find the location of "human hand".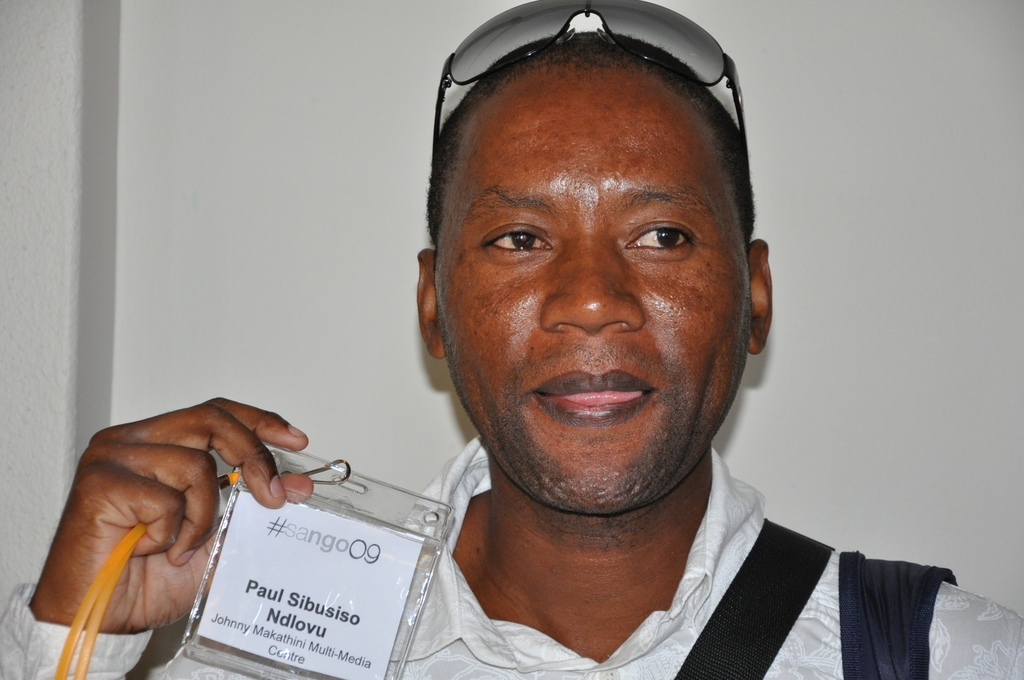
Location: crop(39, 403, 288, 636).
